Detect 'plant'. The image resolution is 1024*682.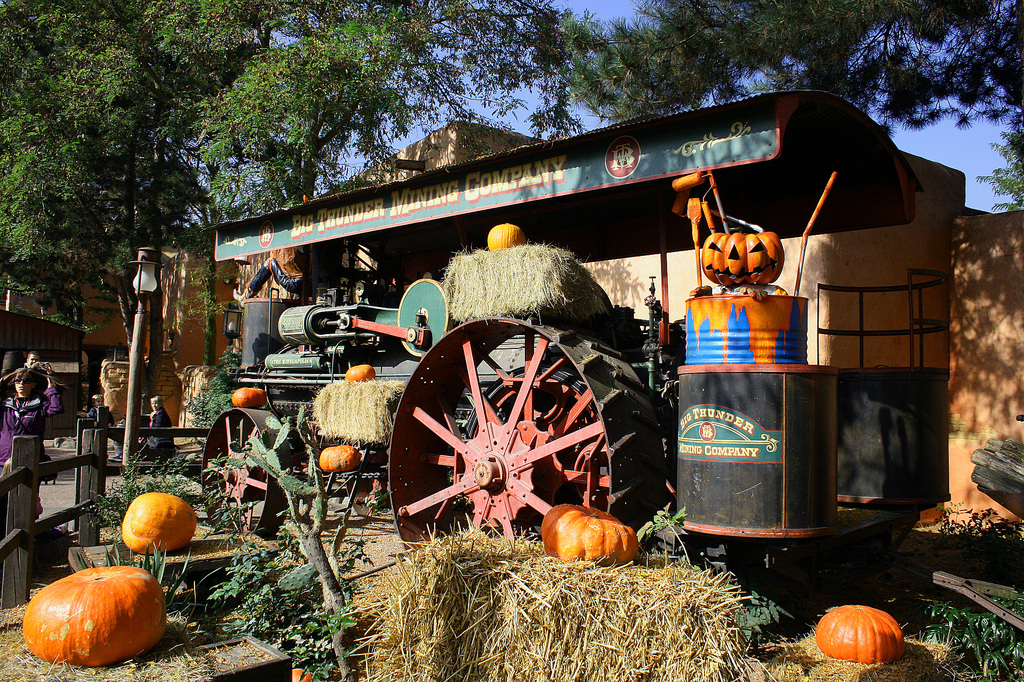
region(933, 495, 1023, 550).
